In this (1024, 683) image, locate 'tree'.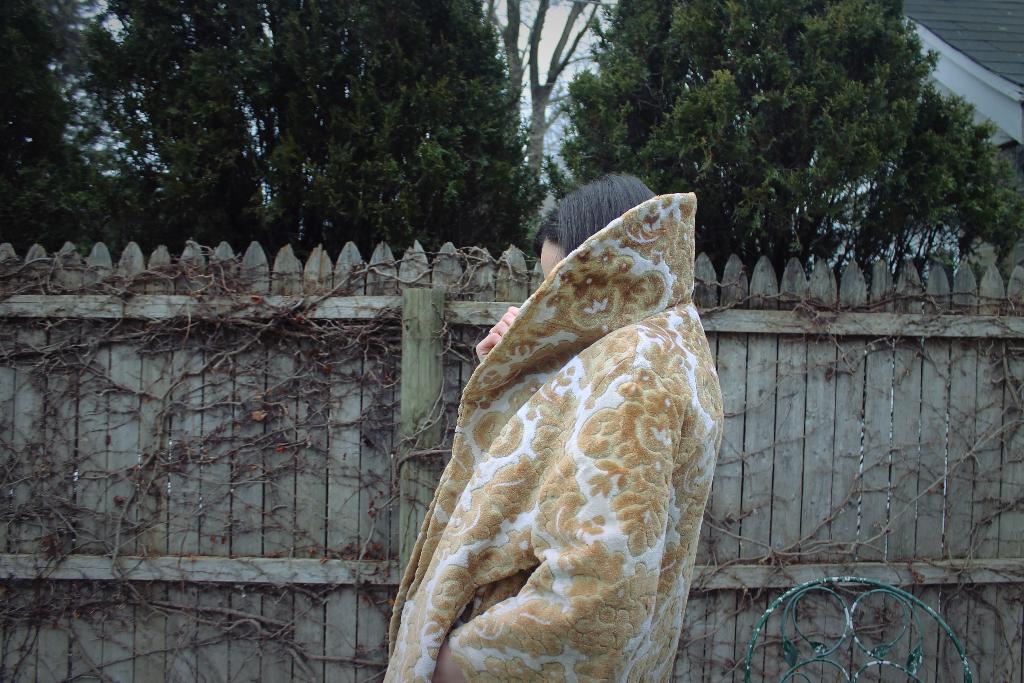
Bounding box: detection(0, 0, 535, 270).
